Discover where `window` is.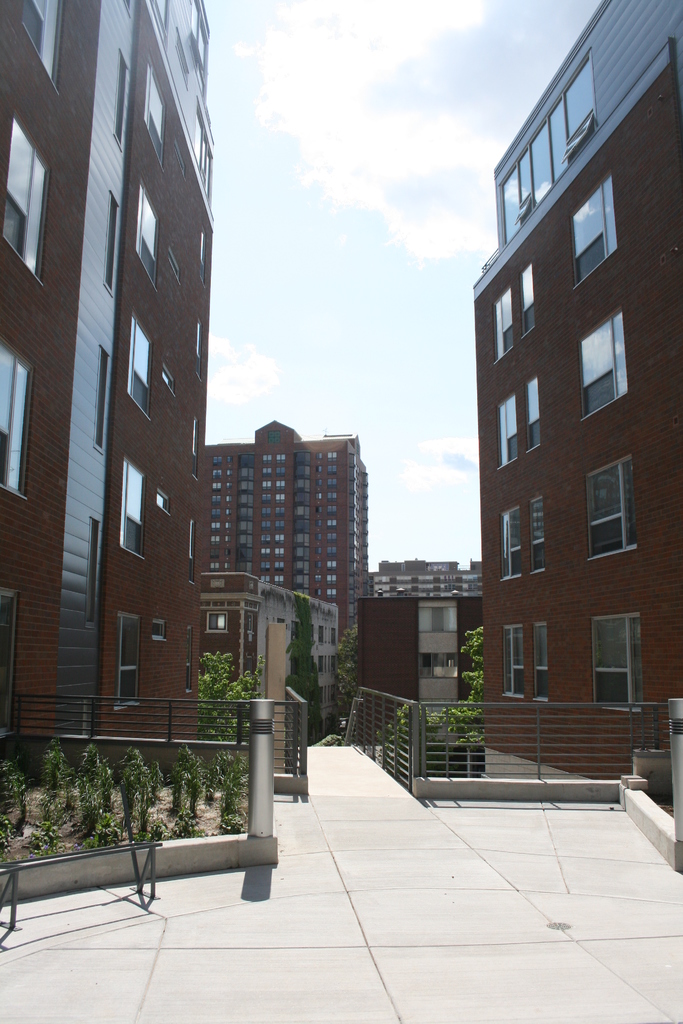
Discovered at pyautogui.locateOnScreen(263, 535, 272, 546).
